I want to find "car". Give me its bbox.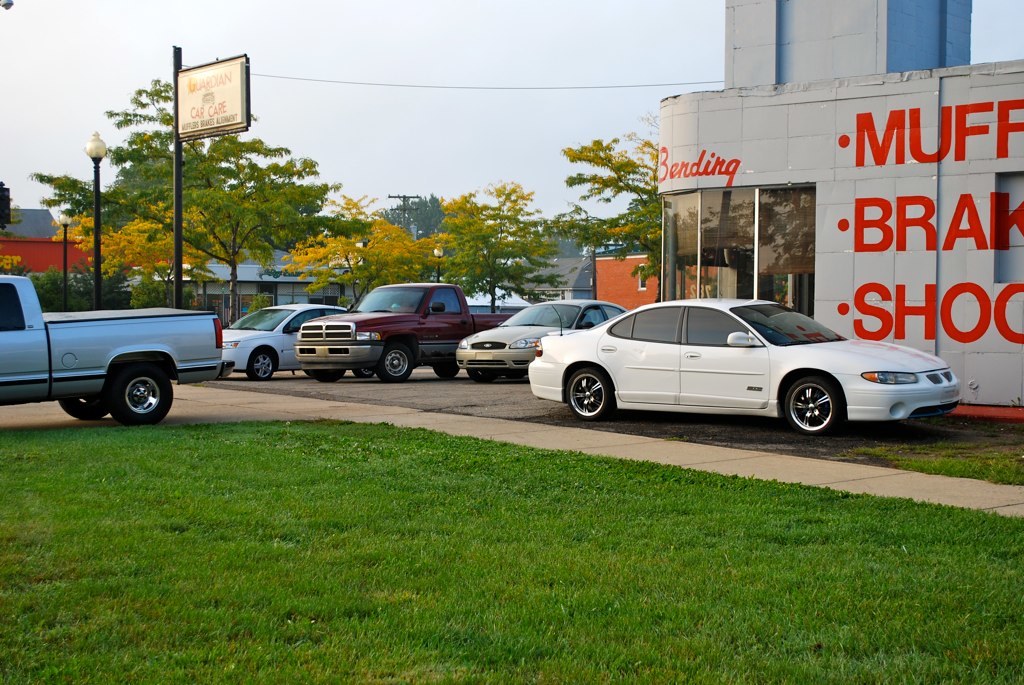
<bbox>220, 305, 373, 379</bbox>.
